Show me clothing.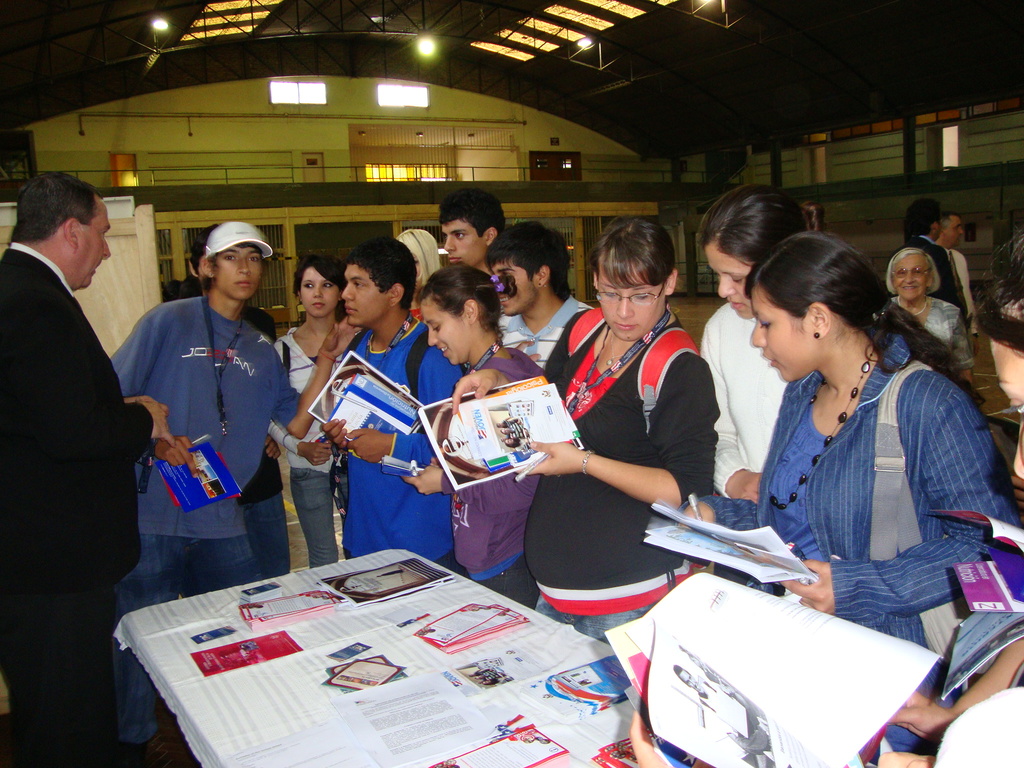
clothing is here: x1=884 y1=294 x2=970 y2=379.
